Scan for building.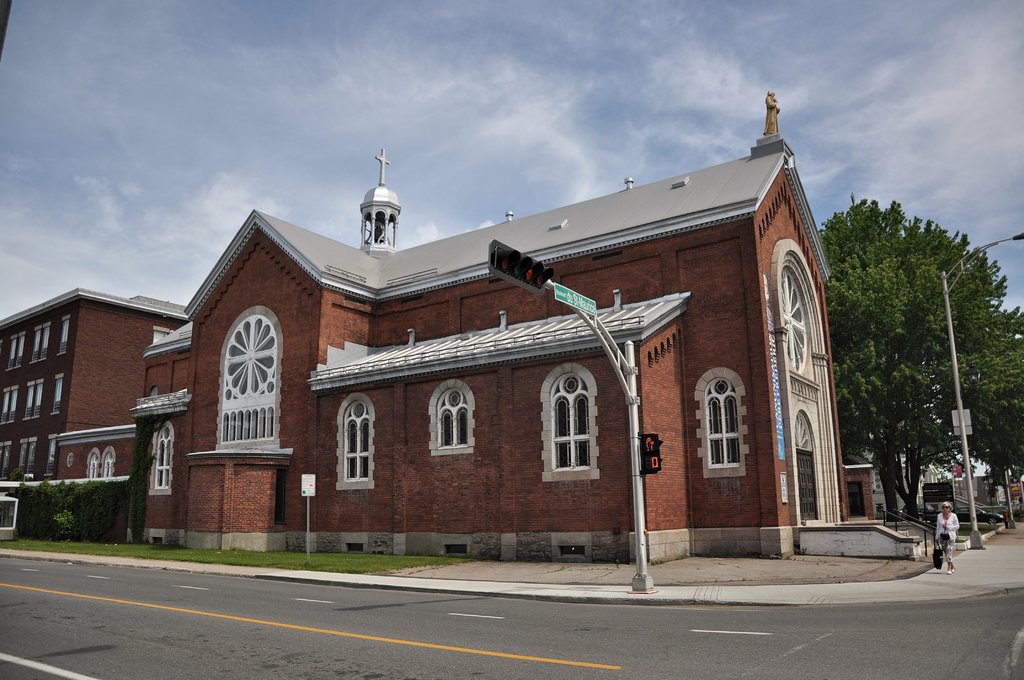
Scan result: rect(953, 475, 1009, 507).
